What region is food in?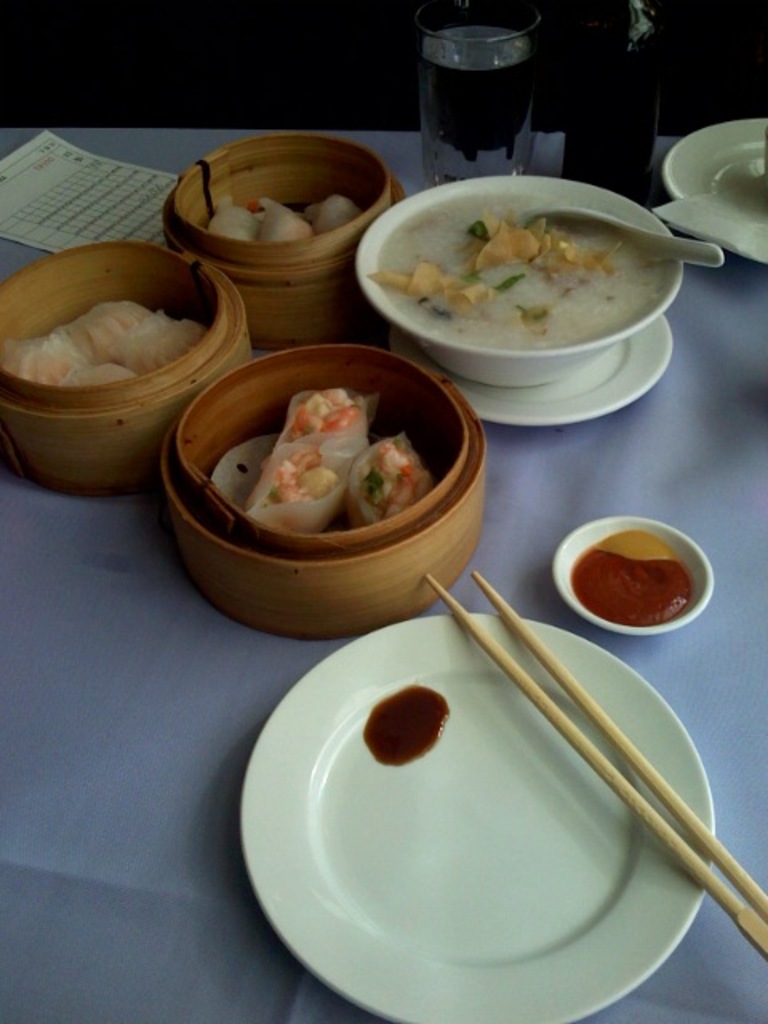
(left=0, top=323, right=96, bottom=389).
